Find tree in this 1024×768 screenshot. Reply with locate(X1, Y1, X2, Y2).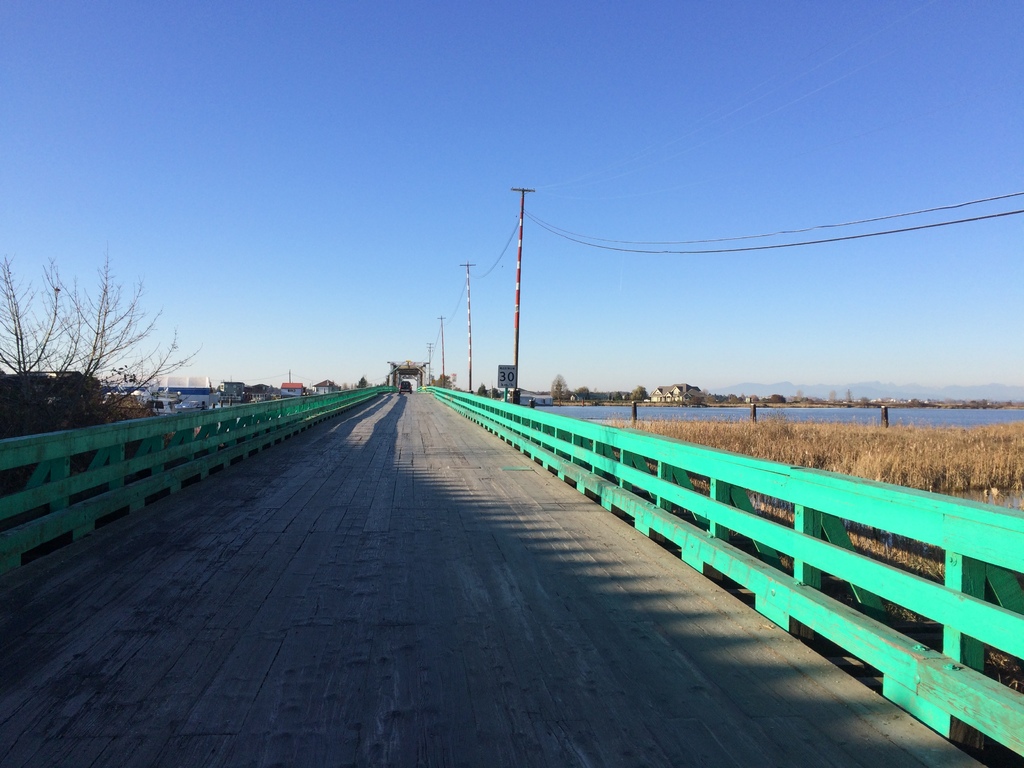
locate(474, 380, 489, 398).
